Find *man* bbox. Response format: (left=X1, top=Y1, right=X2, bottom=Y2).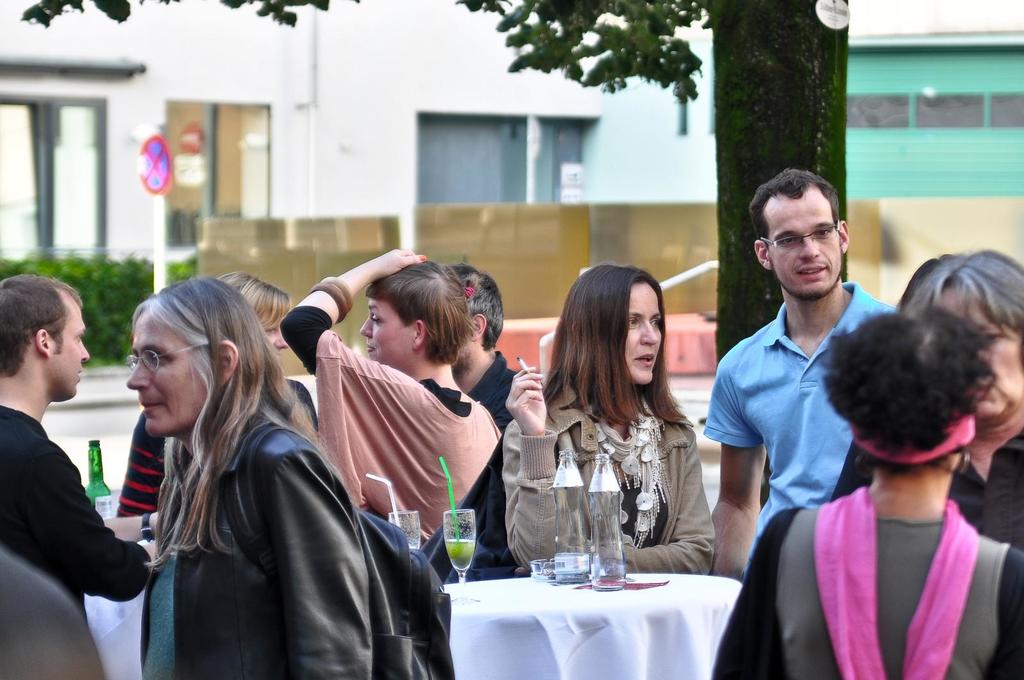
(left=431, top=268, right=524, bottom=583).
